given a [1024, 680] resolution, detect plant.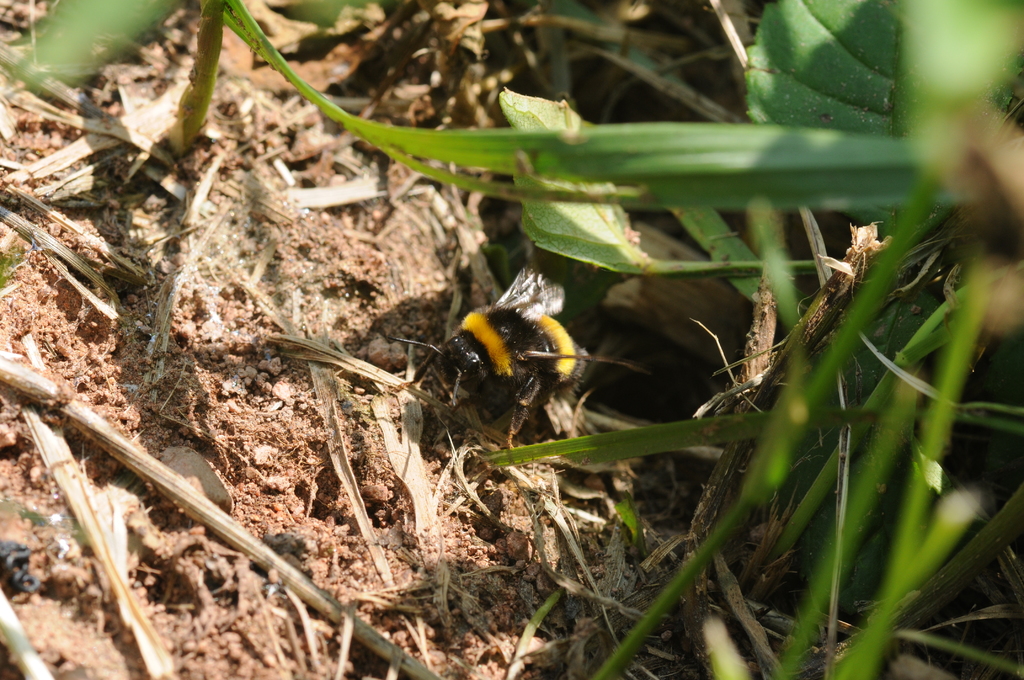
<box>0,0,1007,679</box>.
